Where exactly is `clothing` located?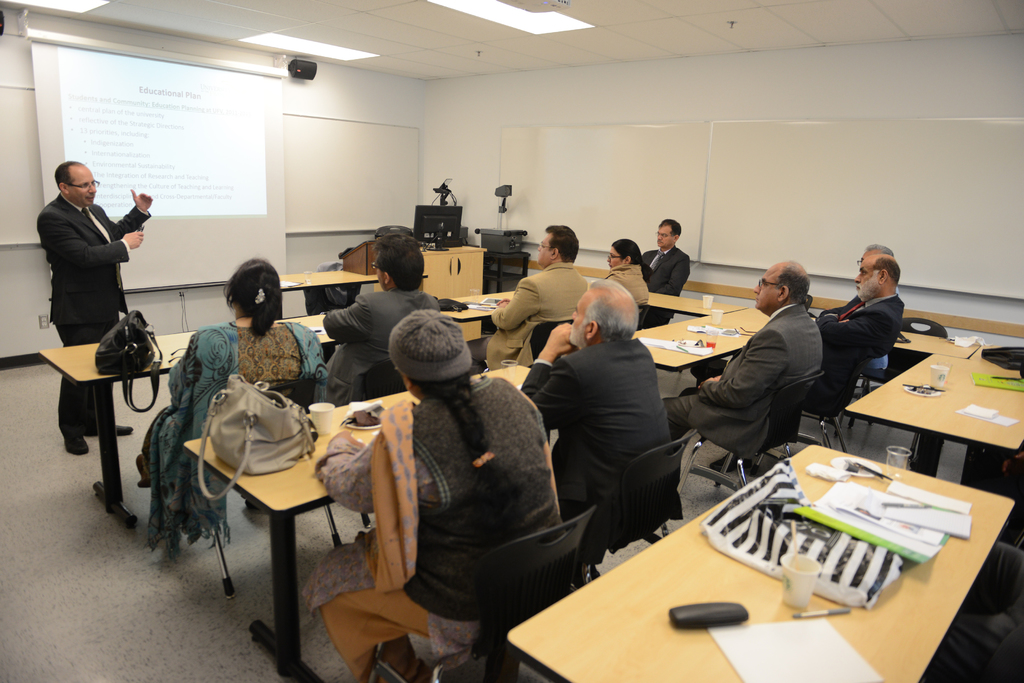
Its bounding box is left=639, top=245, right=691, bottom=330.
